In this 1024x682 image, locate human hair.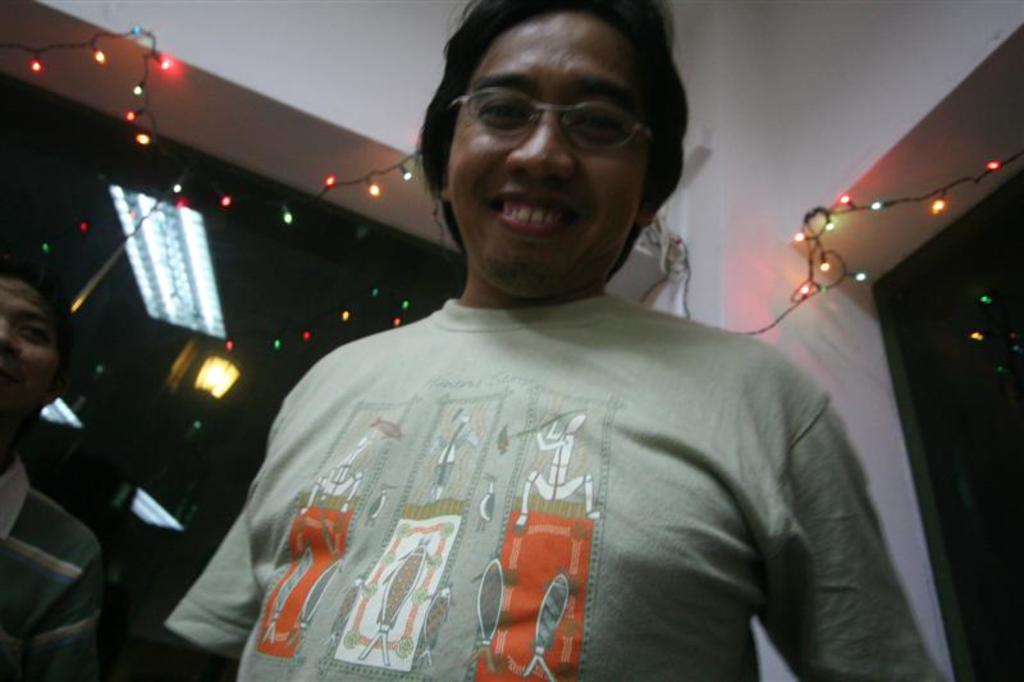
Bounding box: 401 0 695 276.
